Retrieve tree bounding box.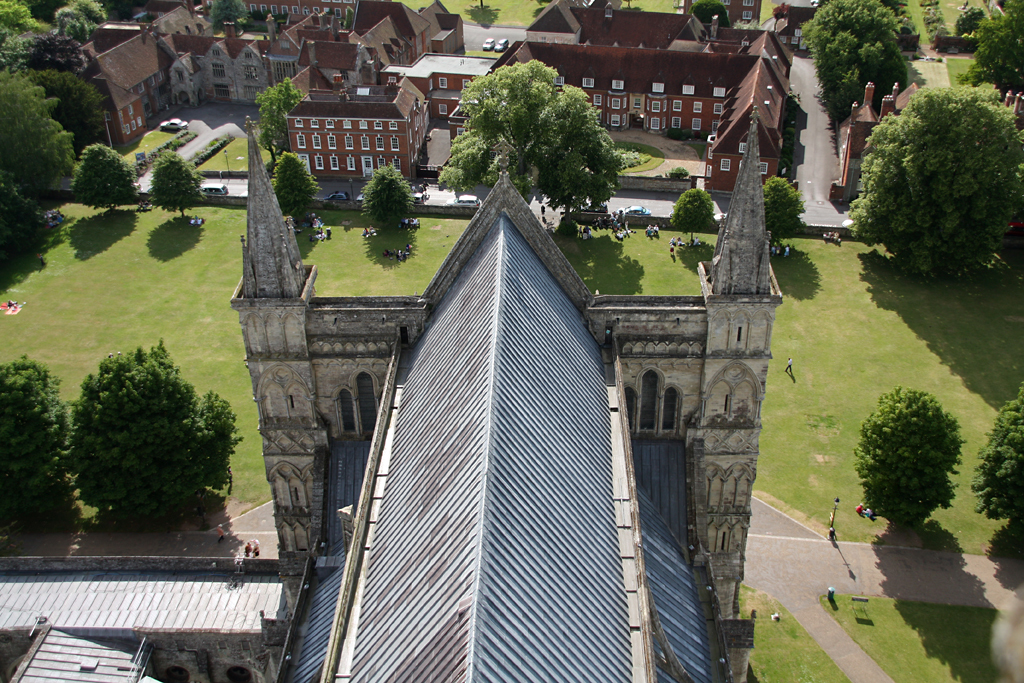
Bounding box: box=[62, 331, 249, 538].
